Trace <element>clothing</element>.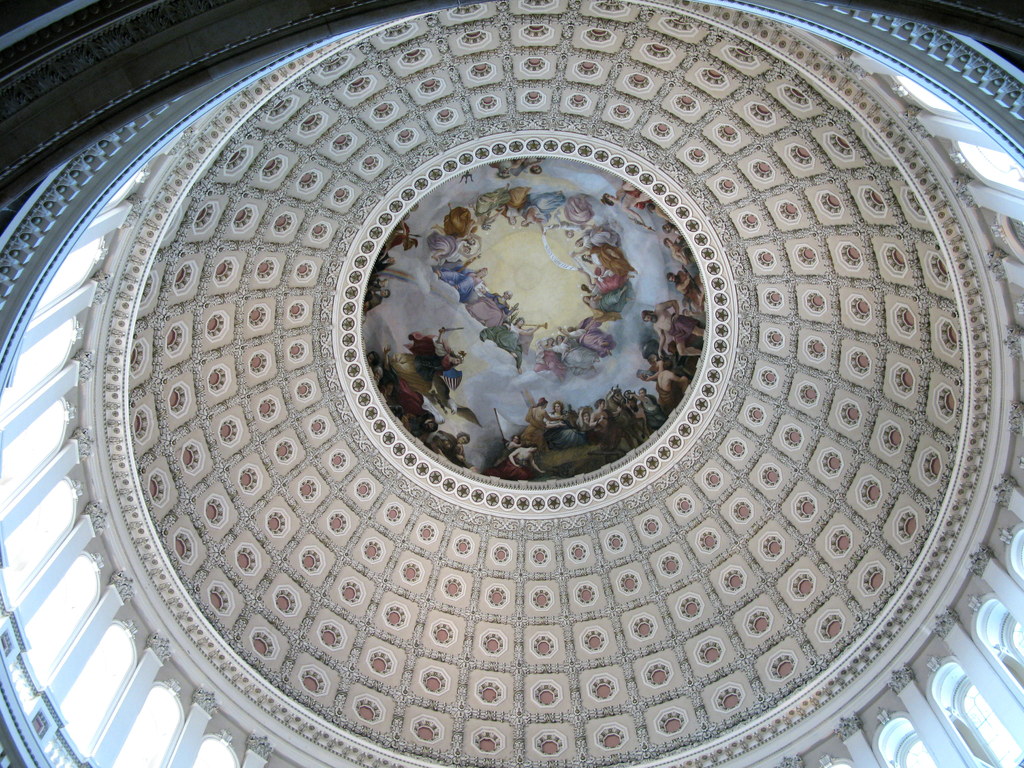
Traced to pyautogui.locateOnScreen(548, 416, 581, 446).
